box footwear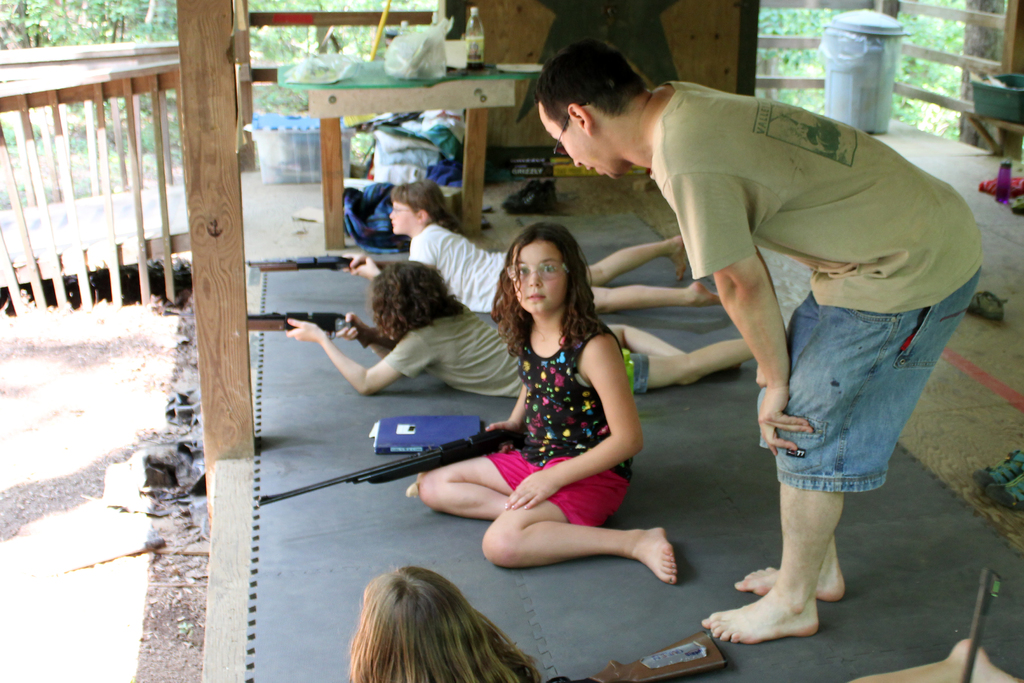
475,197,496,214
